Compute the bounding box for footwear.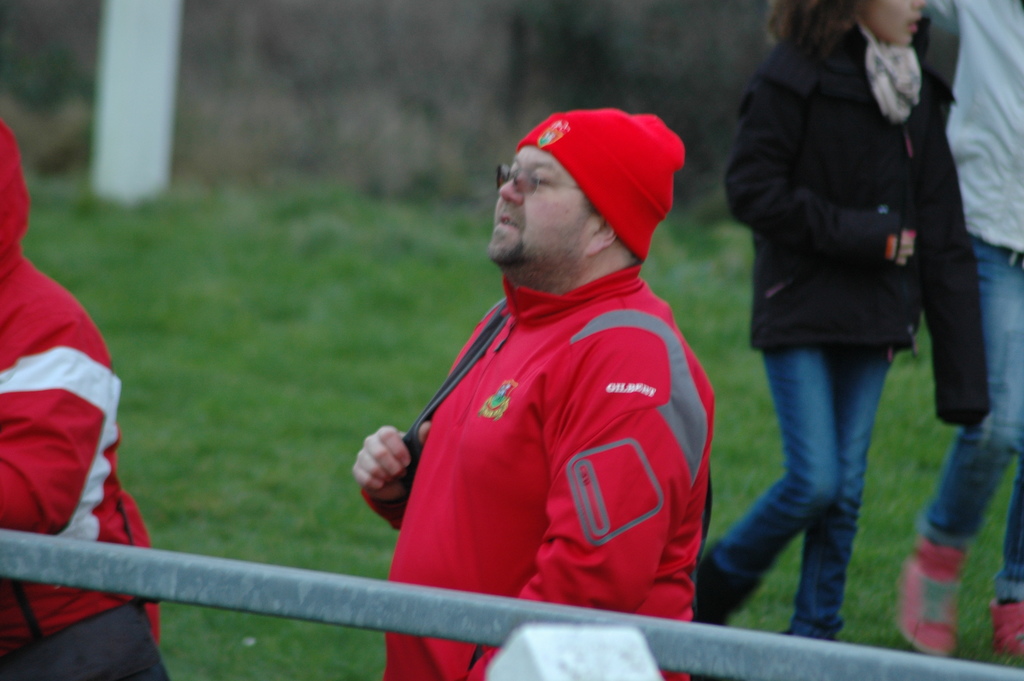
(x1=991, y1=595, x2=1023, y2=669).
